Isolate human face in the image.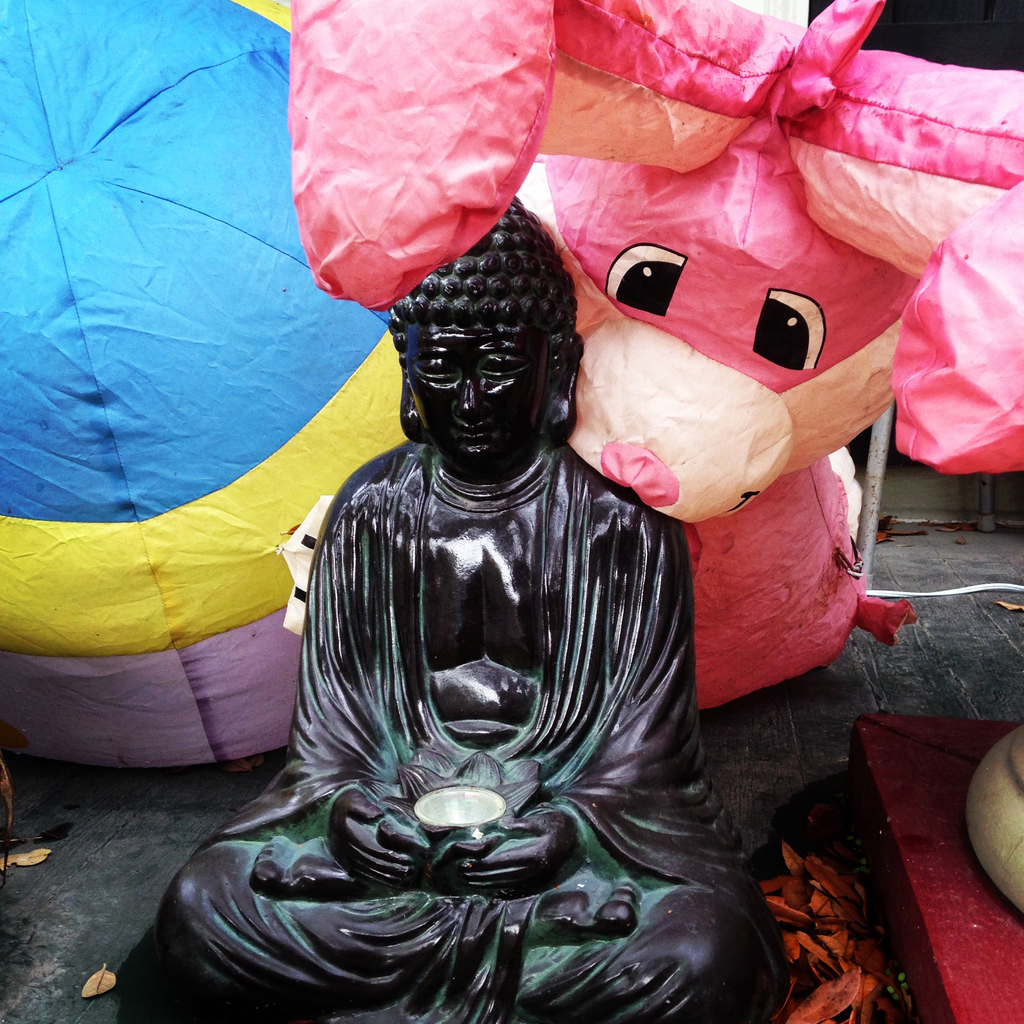
Isolated region: box(396, 322, 551, 475).
